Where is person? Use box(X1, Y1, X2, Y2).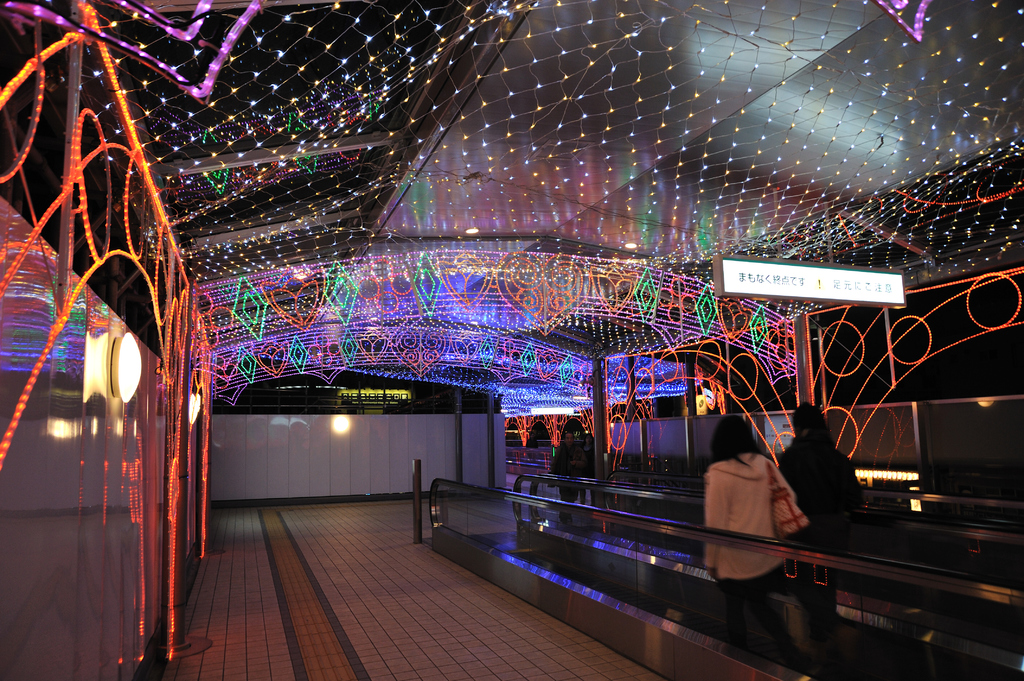
box(699, 419, 829, 621).
